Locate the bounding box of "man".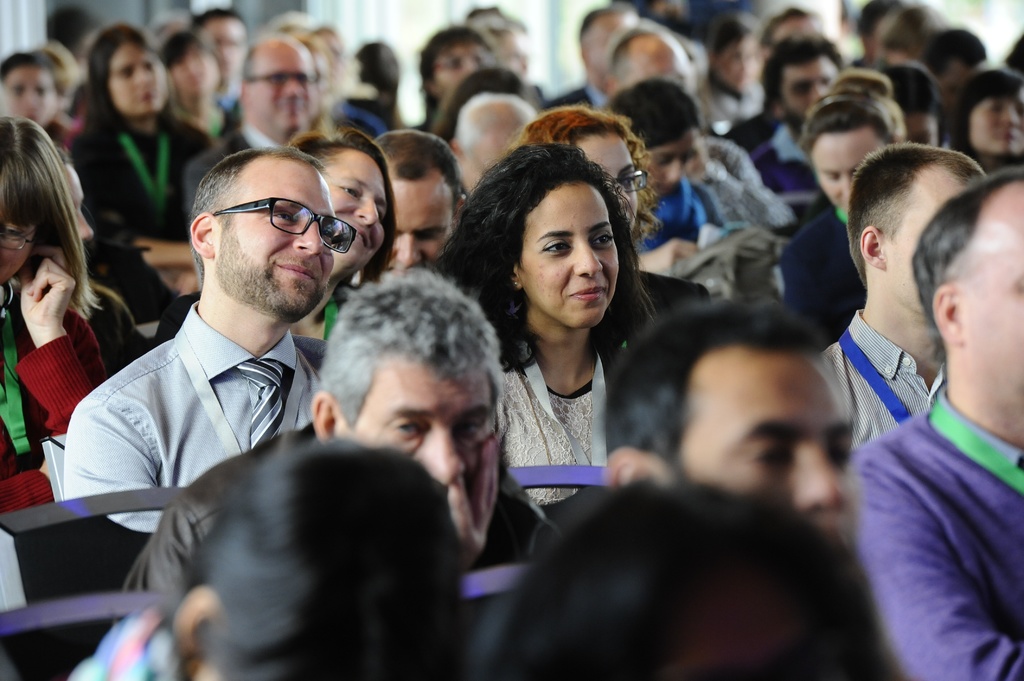
Bounding box: rect(596, 28, 757, 184).
